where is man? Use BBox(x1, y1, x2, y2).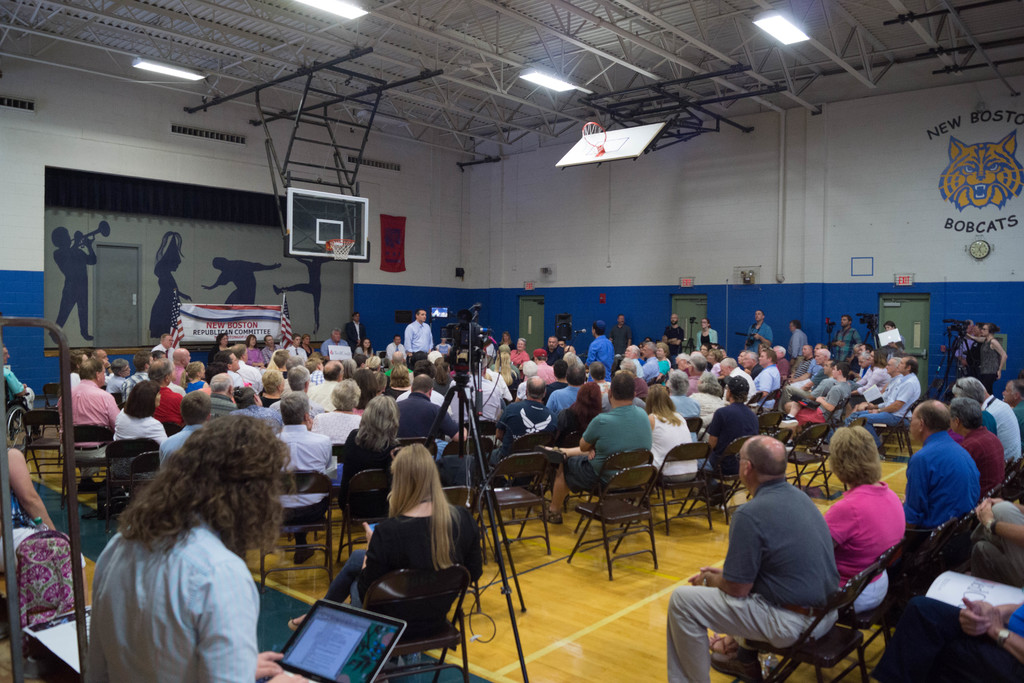
BBox(956, 379, 1023, 462).
